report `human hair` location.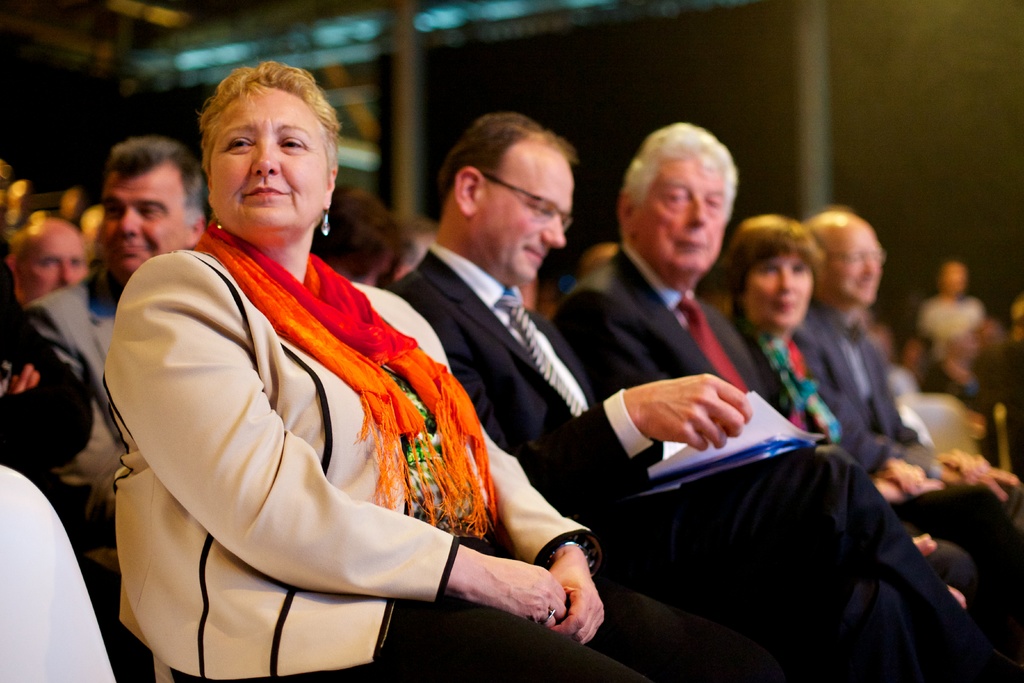
Report: x1=307, y1=185, x2=406, y2=292.
